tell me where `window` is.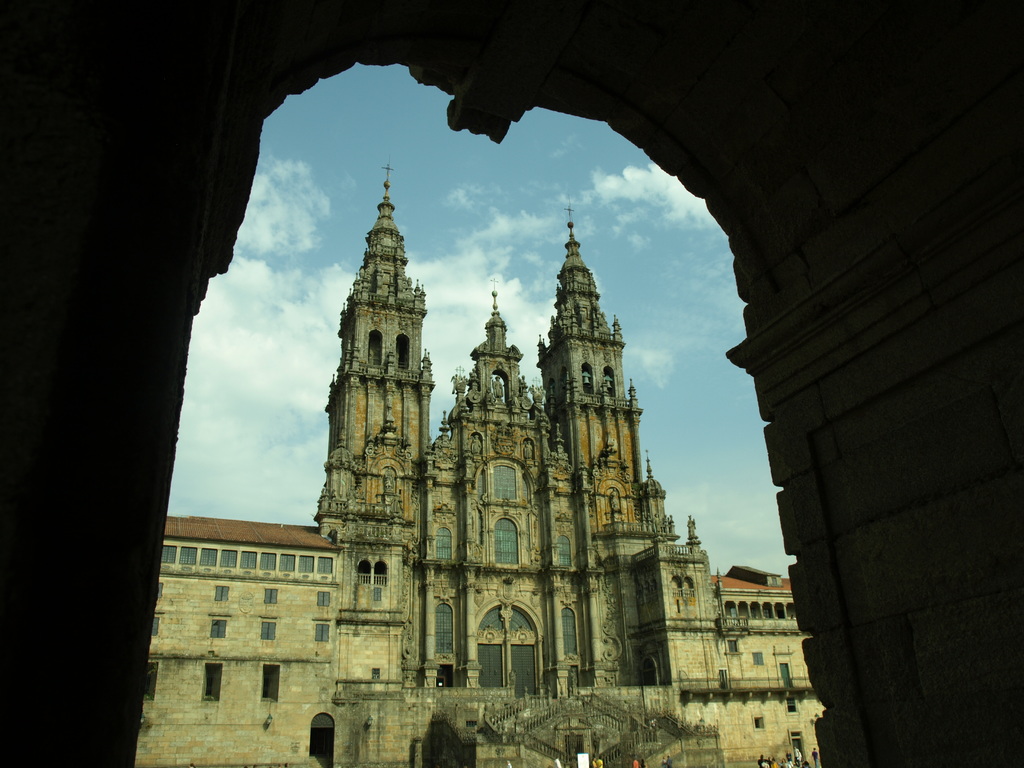
`window` is at 263 664 282 707.
